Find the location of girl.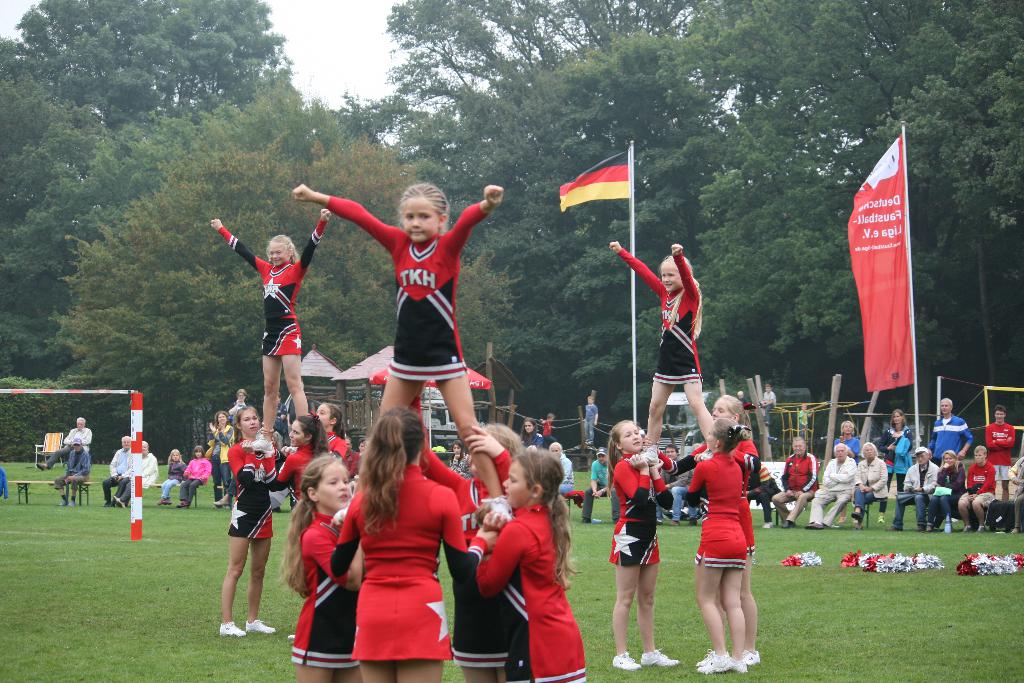
Location: bbox=[685, 418, 748, 677].
